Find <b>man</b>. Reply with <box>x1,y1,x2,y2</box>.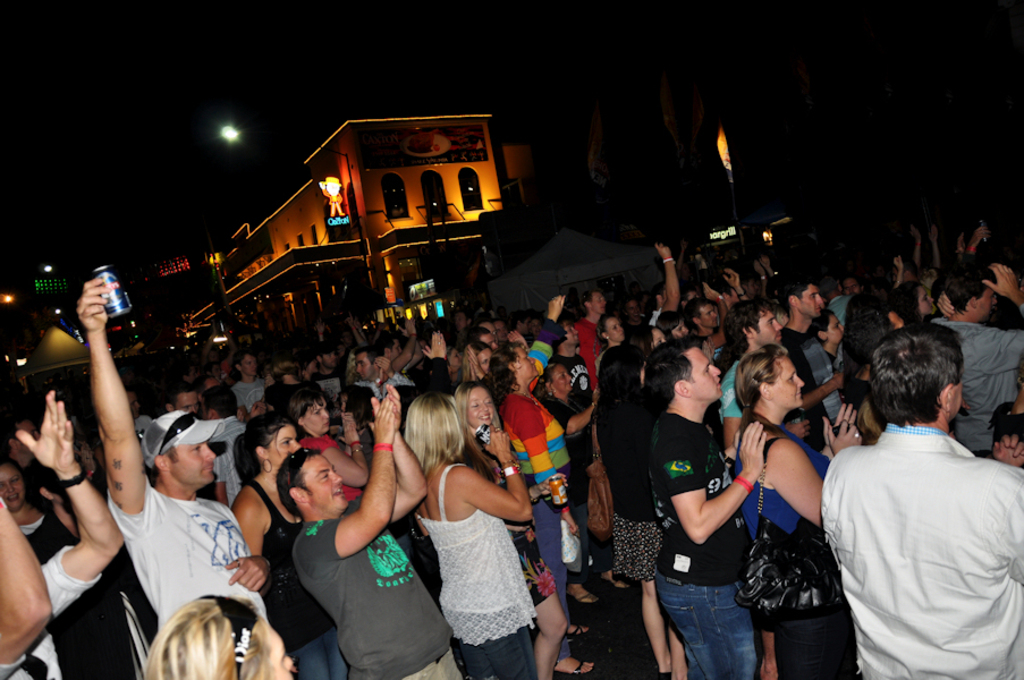
<box>645,240,683,325</box>.
